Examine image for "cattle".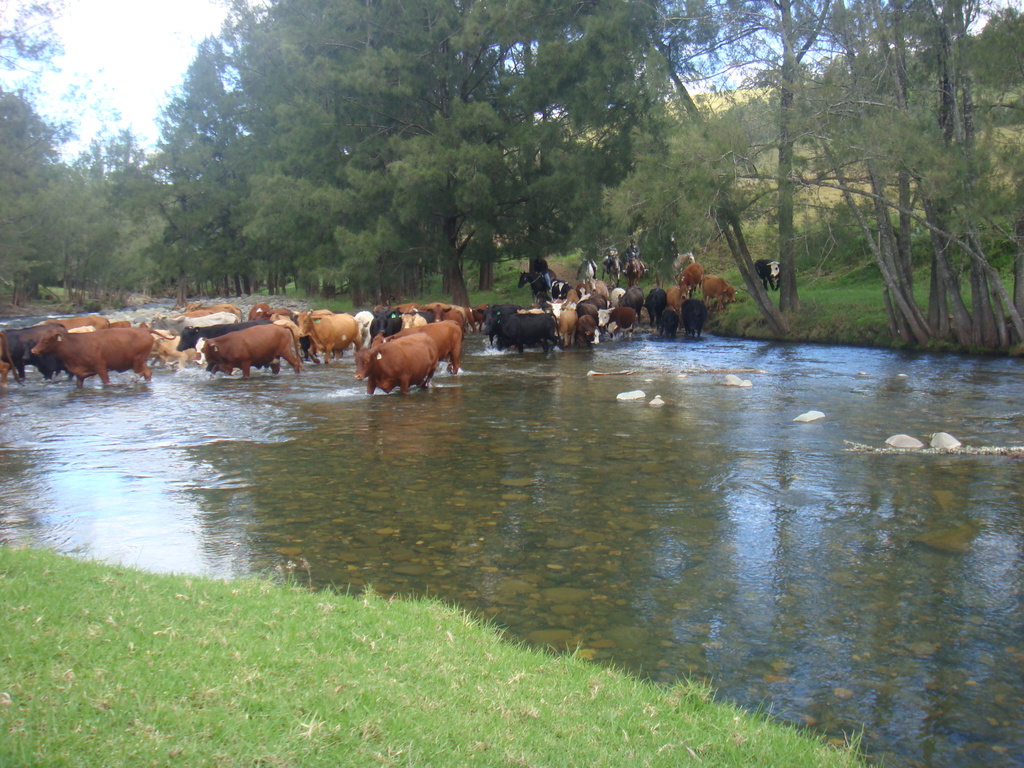
Examination result: box=[647, 289, 667, 315].
